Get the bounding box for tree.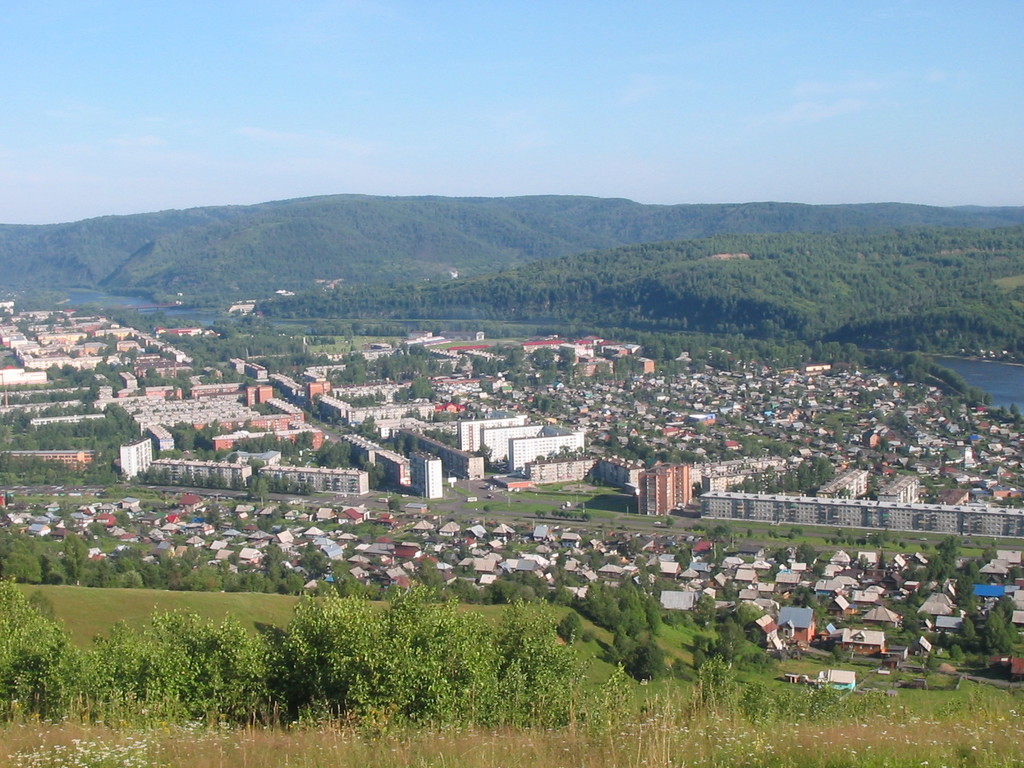
<box>720,582,740,602</box>.
